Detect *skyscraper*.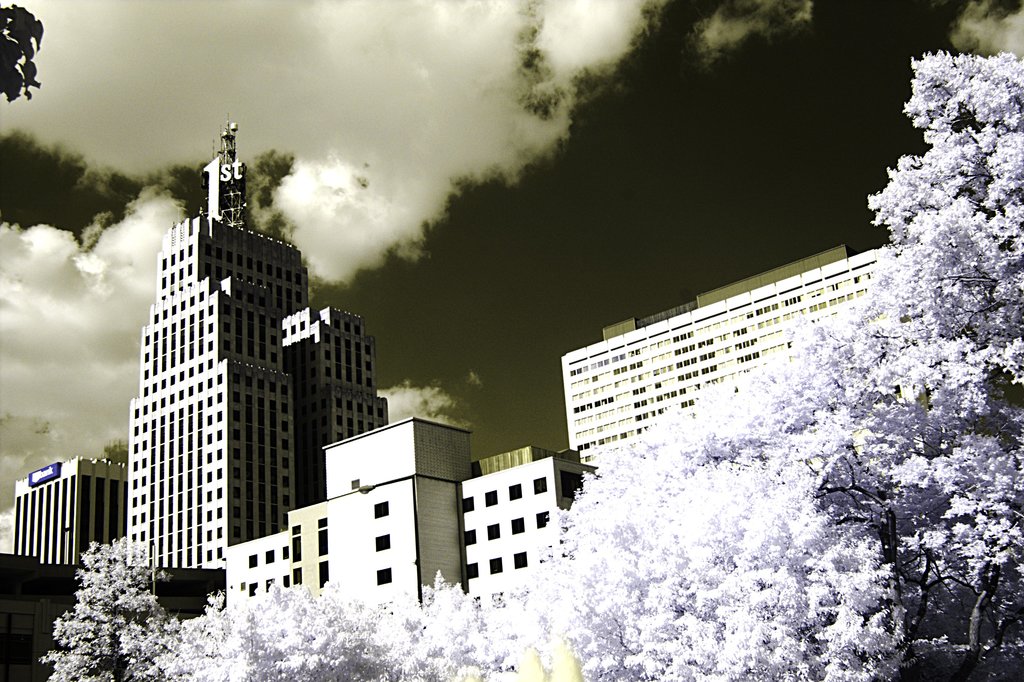
Detected at [280,306,390,497].
